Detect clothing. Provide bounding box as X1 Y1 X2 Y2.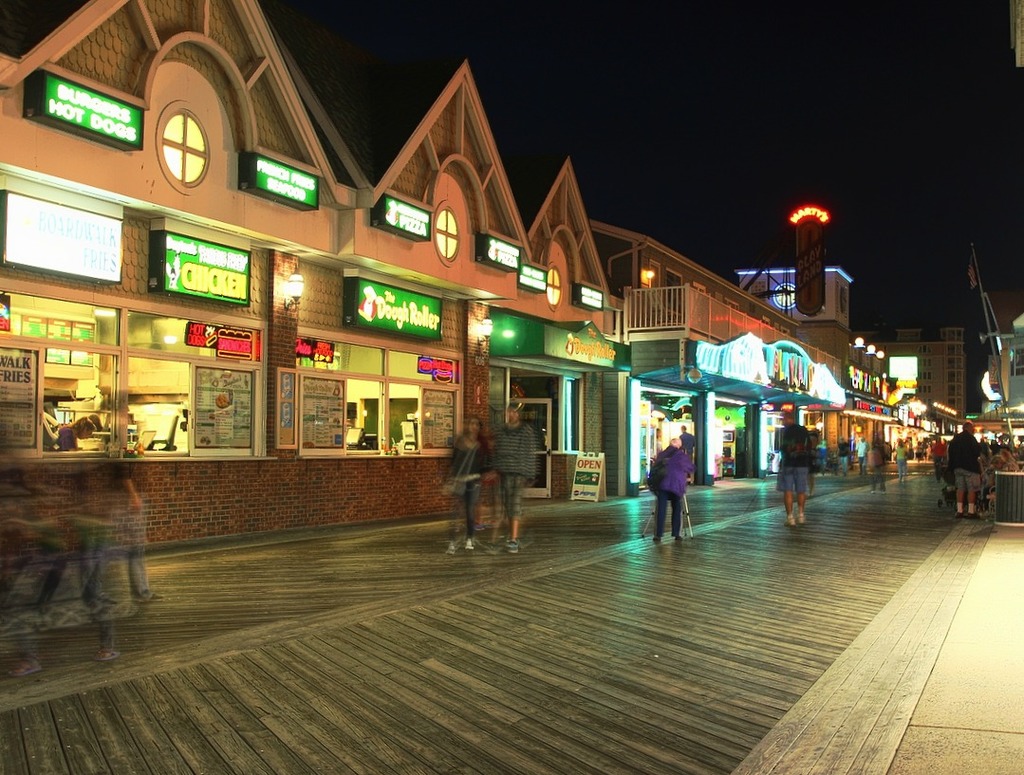
659 435 710 537.
